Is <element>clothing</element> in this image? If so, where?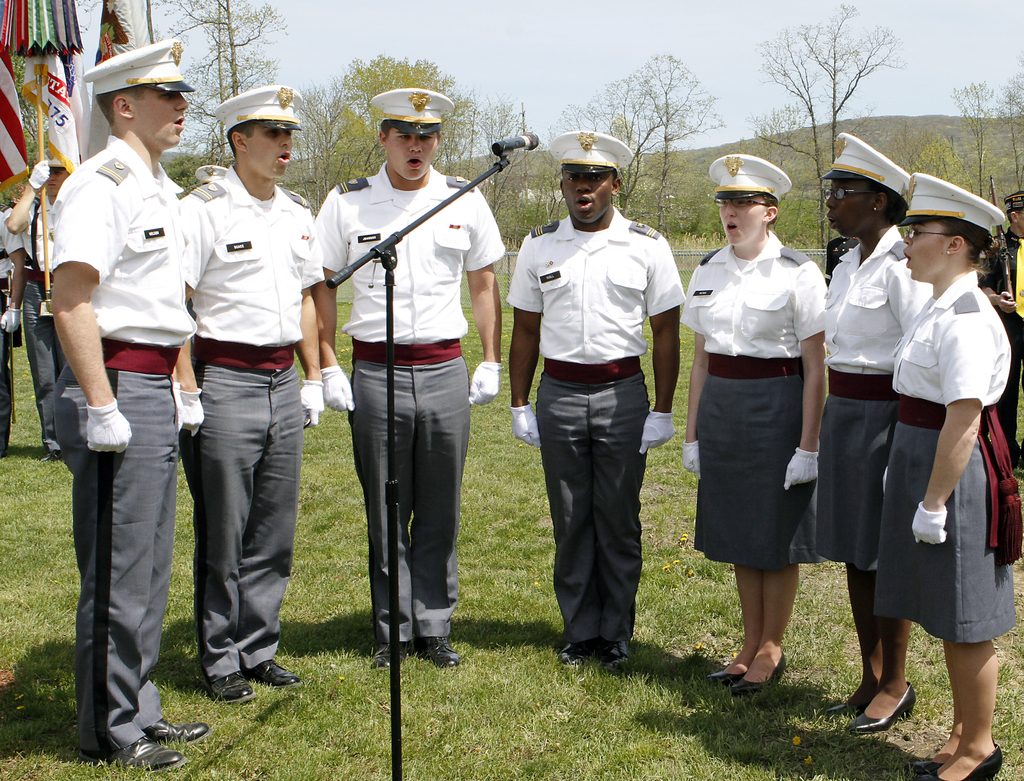
Yes, at (left=976, top=226, right=1023, bottom=467).
